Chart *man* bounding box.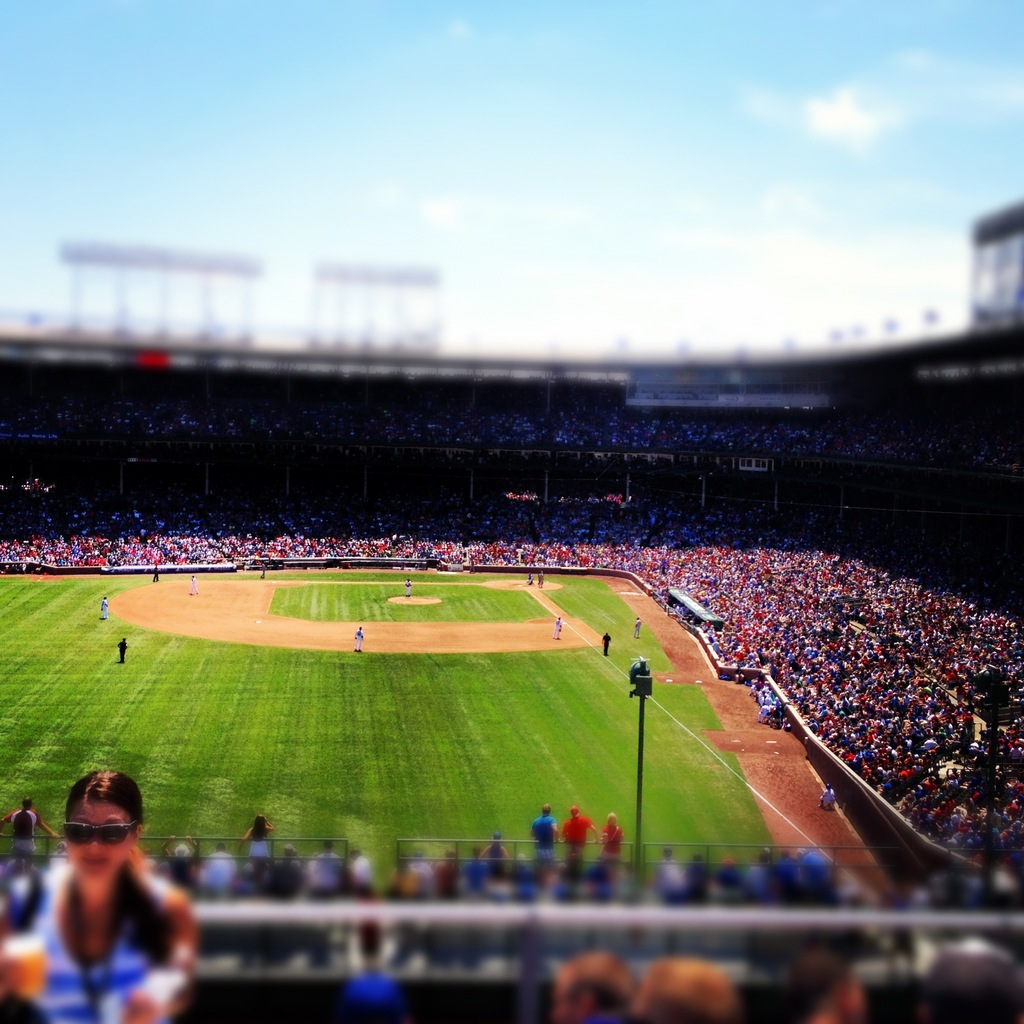
Charted: (left=550, top=616, right=560, bottom=641).
